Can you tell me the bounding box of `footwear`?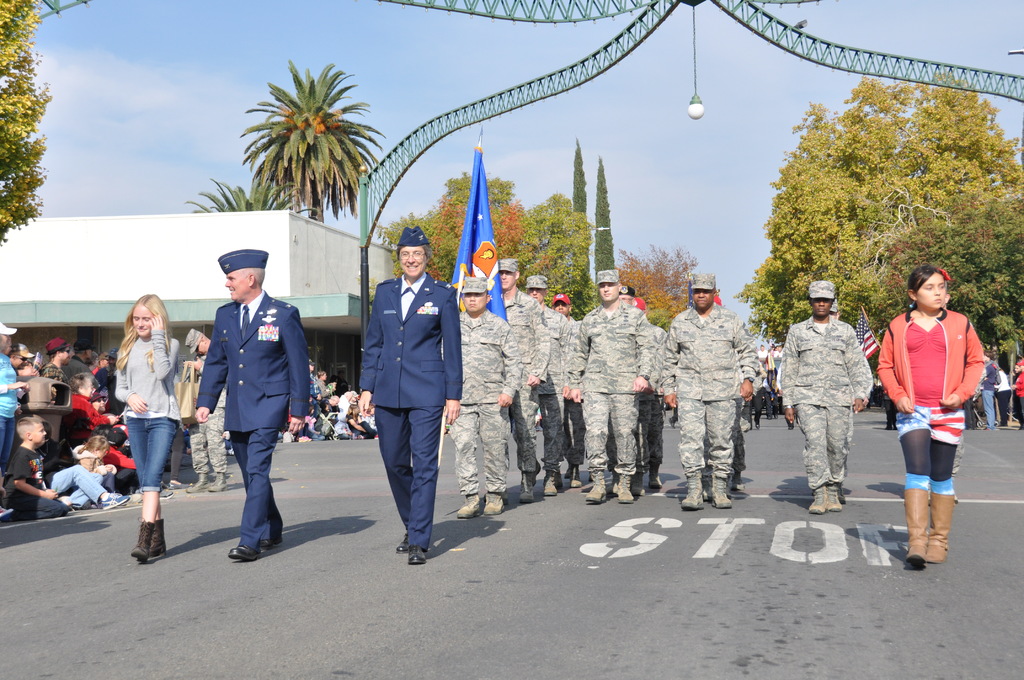
<bbox>154, 510, 167, 558</bbox>.
